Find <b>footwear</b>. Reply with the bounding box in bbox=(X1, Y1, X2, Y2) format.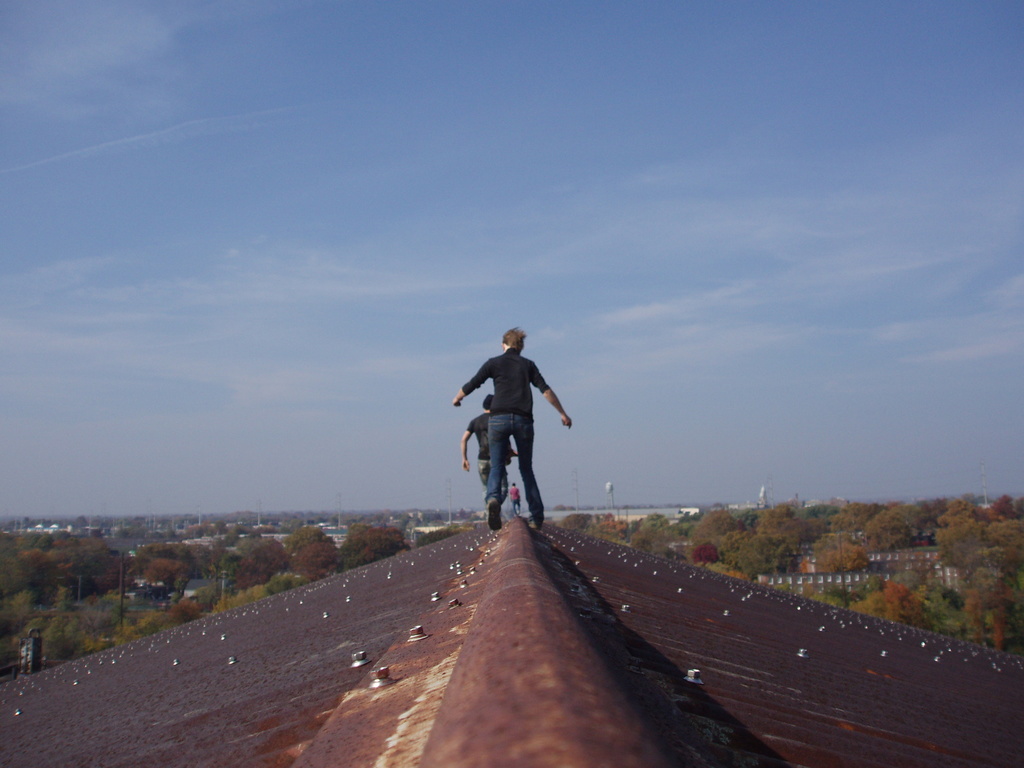
bbox=(487, 499, 499, 534).
